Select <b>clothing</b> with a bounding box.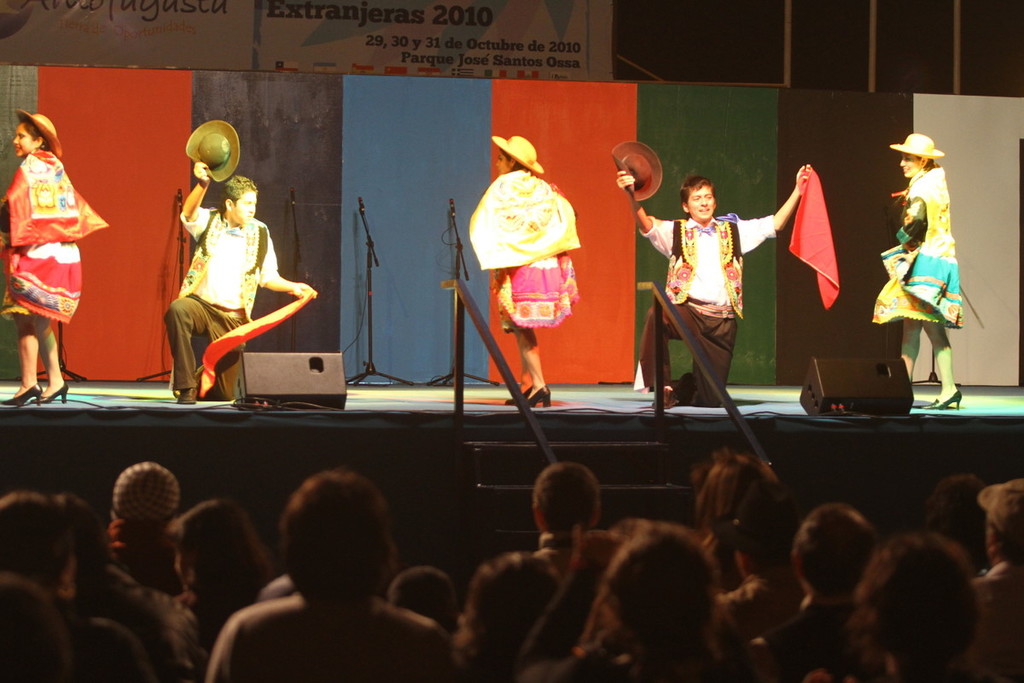
[208,587,453,682].
